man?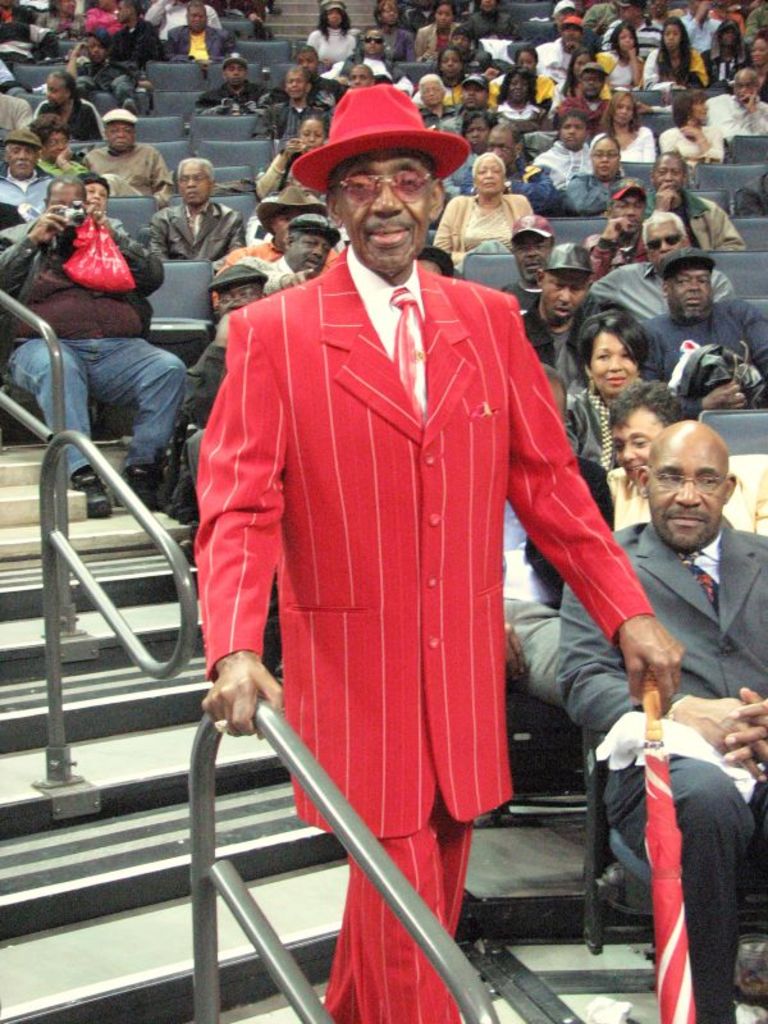
186, 46, 278, 122
